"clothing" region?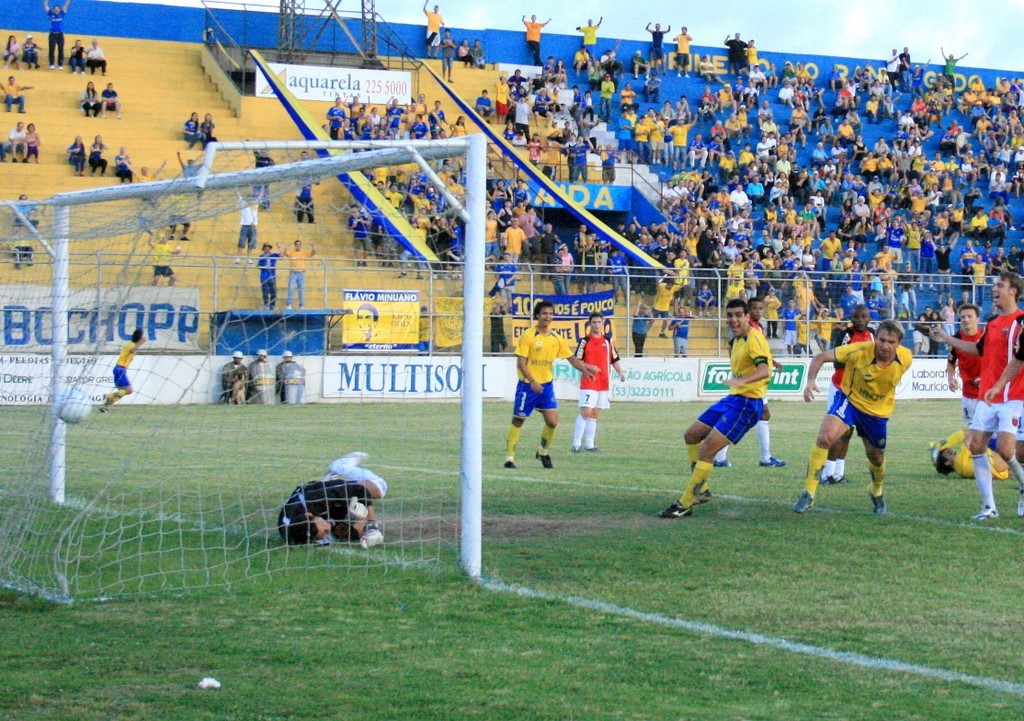
pyautogui.locateOnScreen(830, 332, 873, 384)
